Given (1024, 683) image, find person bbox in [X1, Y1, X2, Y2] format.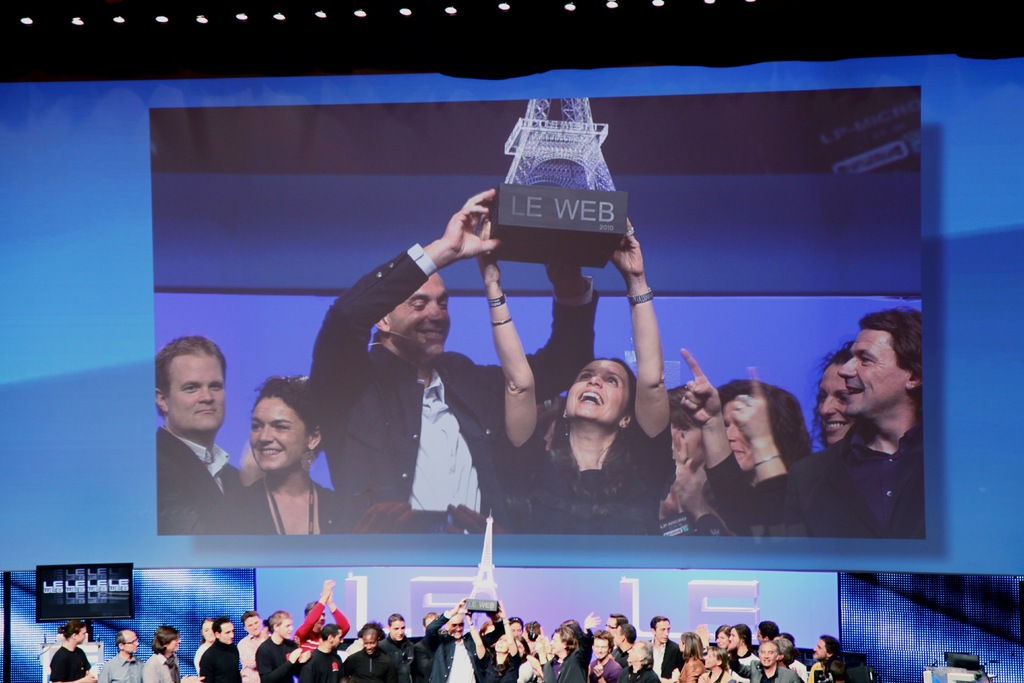
[655, 383, 710, 538].
